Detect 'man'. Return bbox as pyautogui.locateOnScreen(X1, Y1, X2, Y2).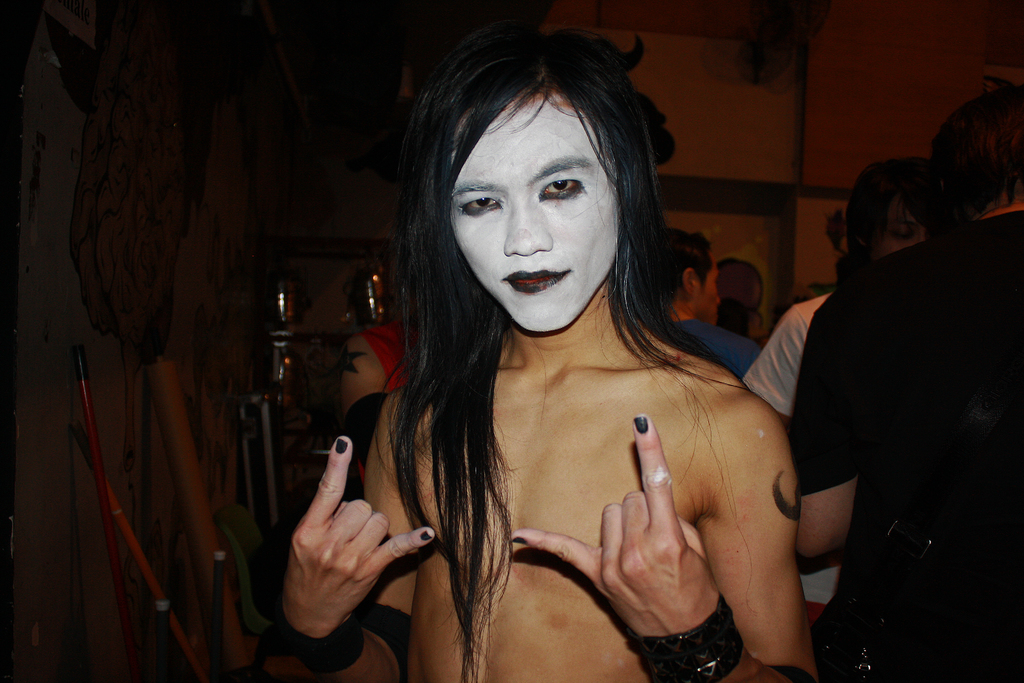
pyautogui.locateOnScreen(789, 86, 1023, 682).
